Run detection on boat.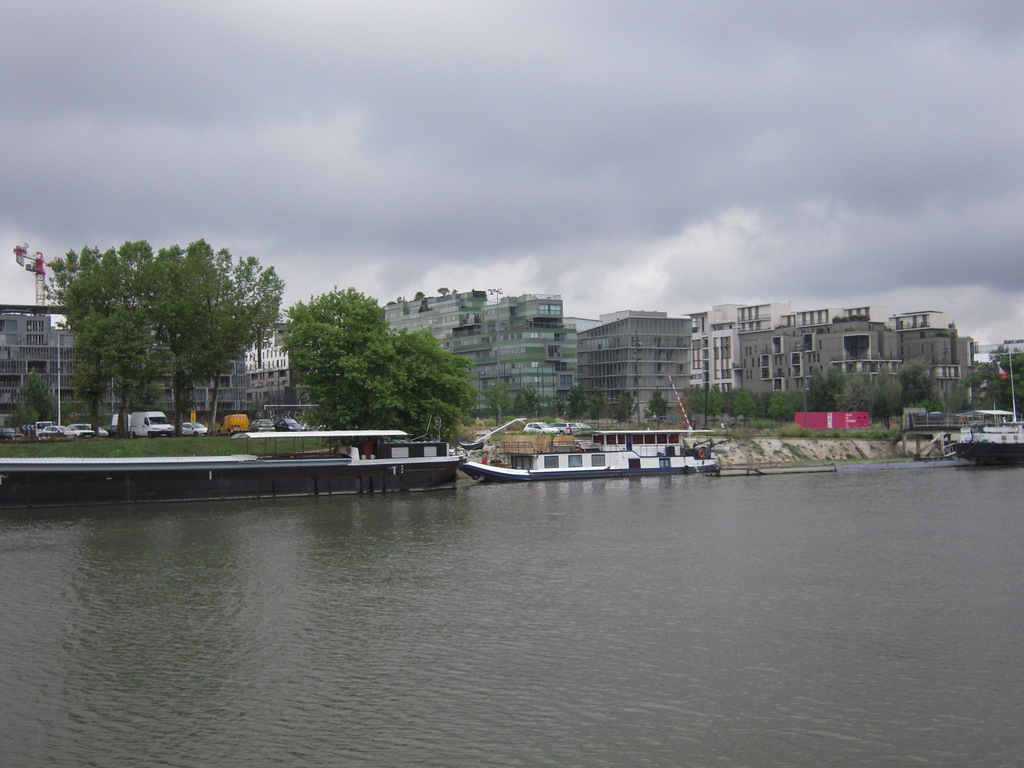
Result: x1=450, y1=410, x2=731, y2=483.
